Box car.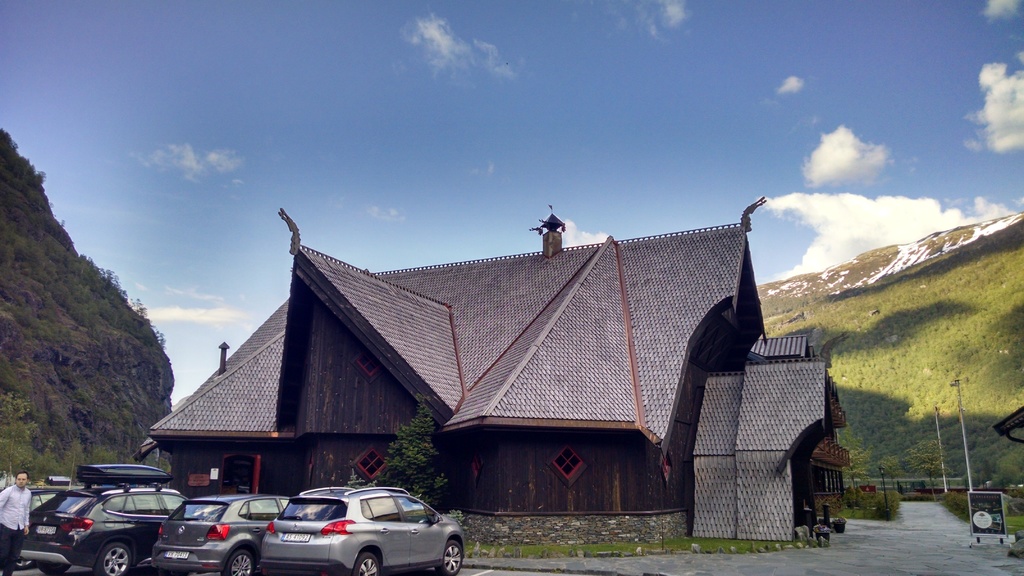
rect(260, 486, 466, 575).
